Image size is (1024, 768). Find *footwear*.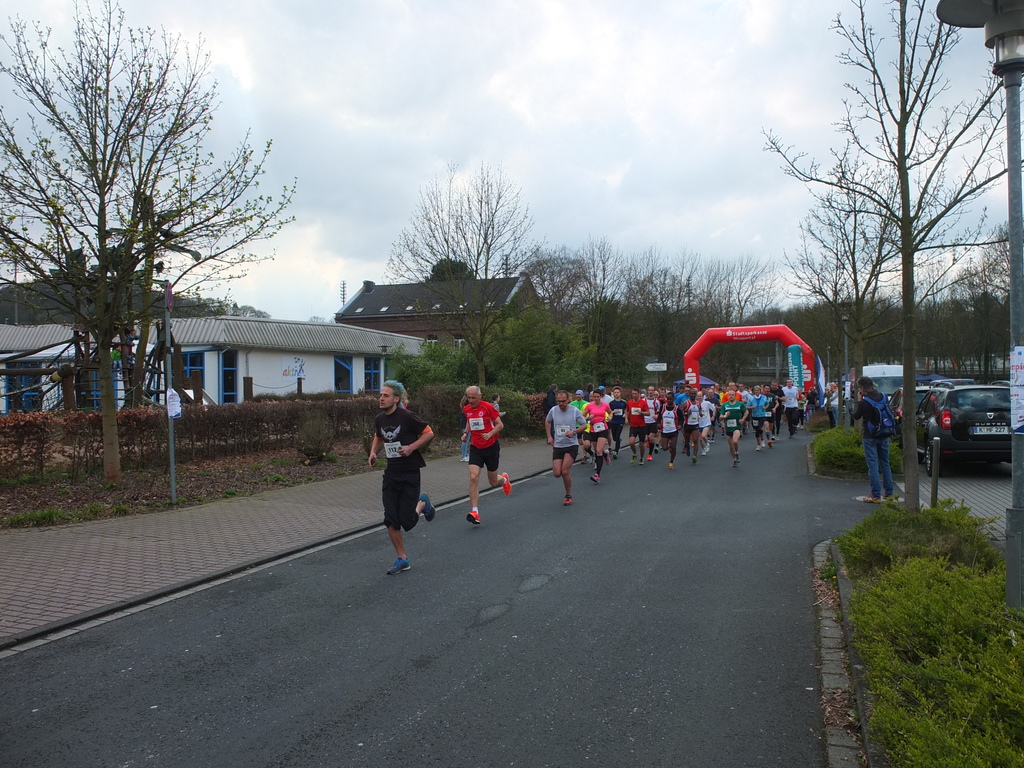
(707, 439, 708, 442).
